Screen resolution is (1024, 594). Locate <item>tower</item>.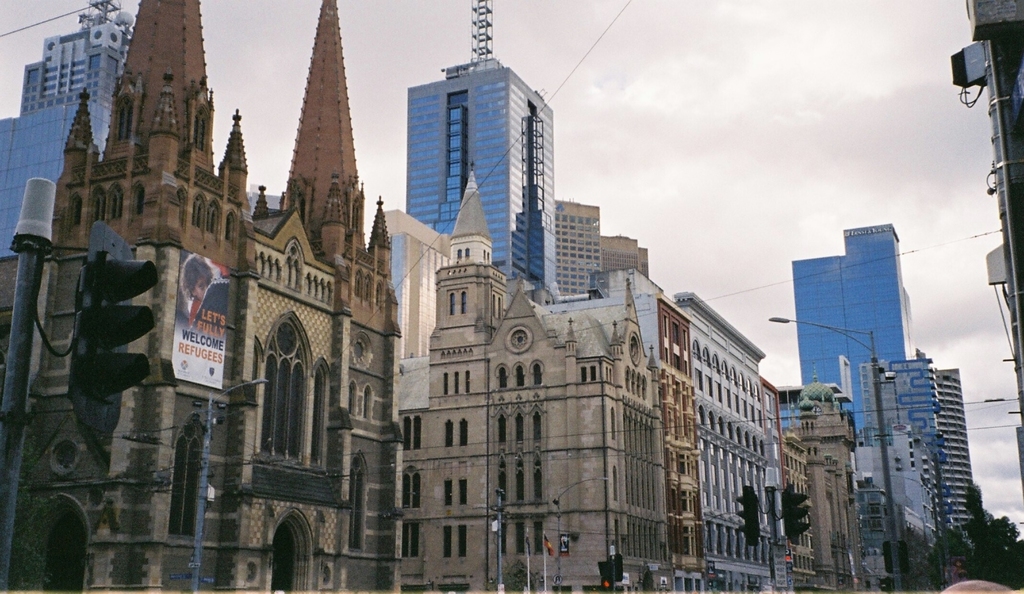
[x1=435, y1=161, x2=508, y2=343].
